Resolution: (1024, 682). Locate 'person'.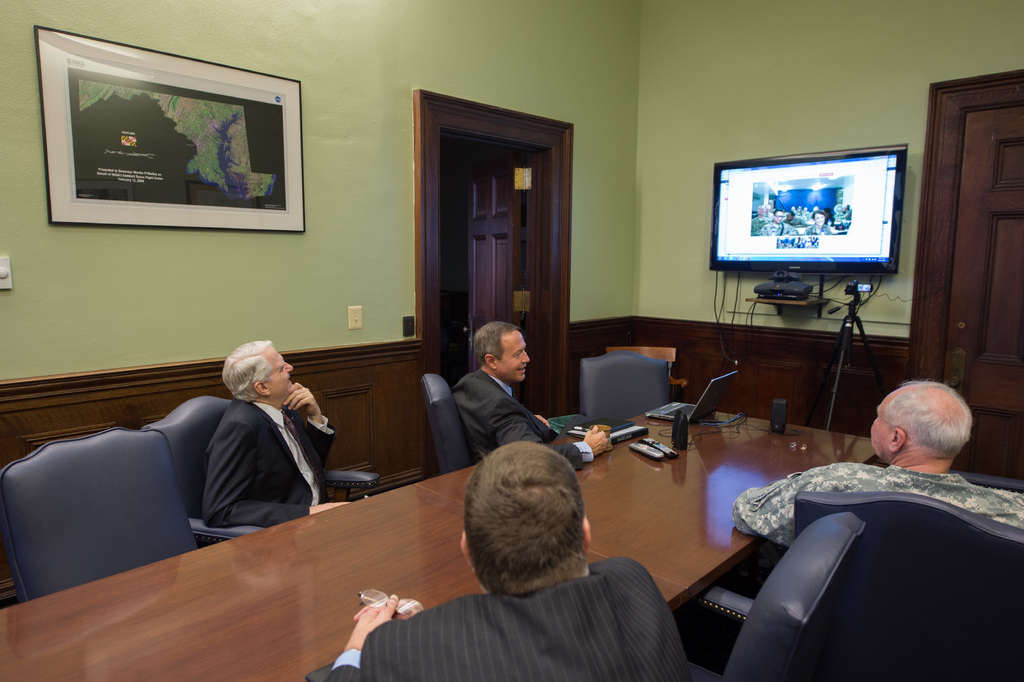
316/435/692/681.
